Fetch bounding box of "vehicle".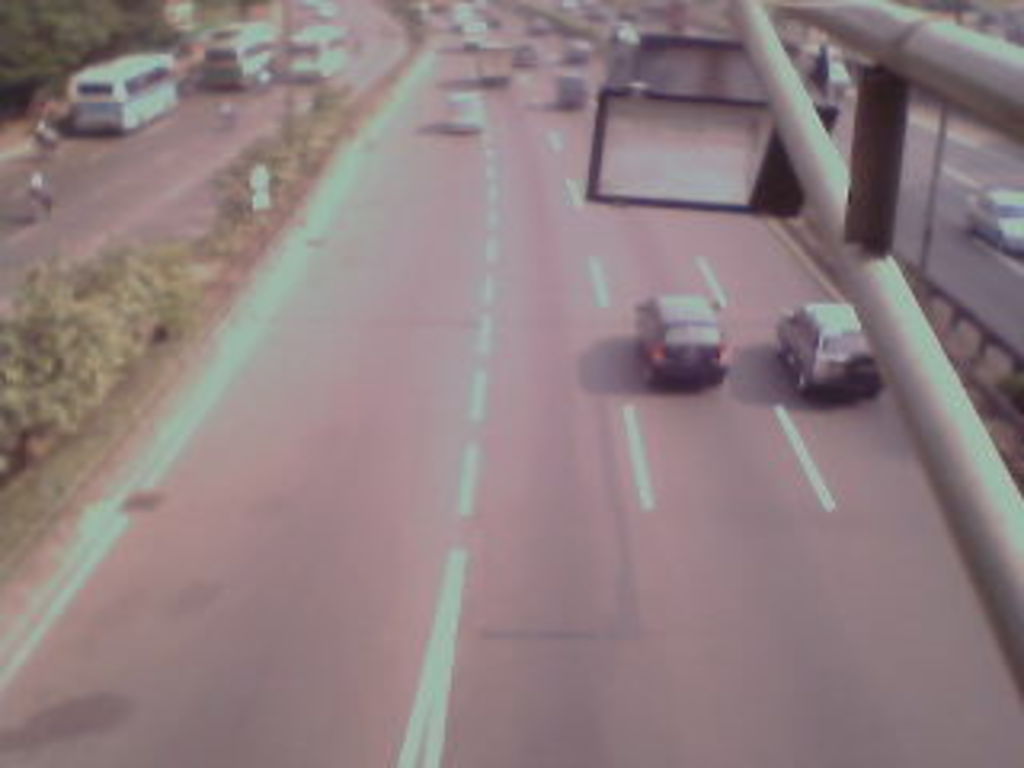
Bbox: pyautogui.locateOnScreen(198, 10, 291, 90).
